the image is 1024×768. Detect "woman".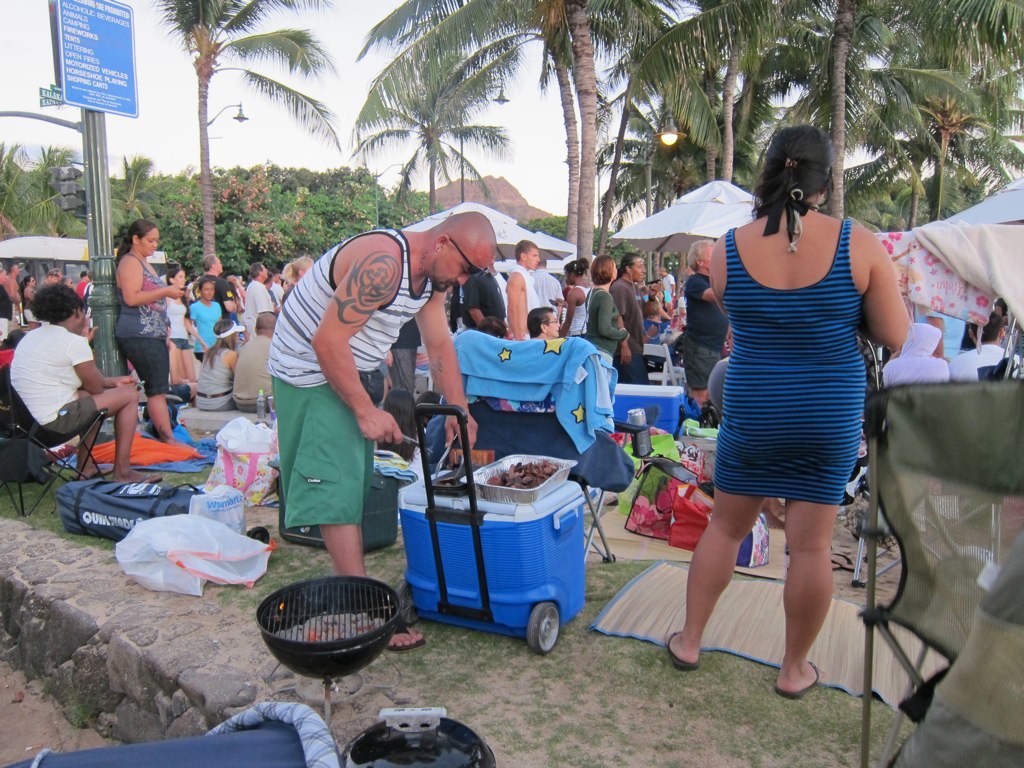
Detection: bbox(113, 215, 202, 453).
